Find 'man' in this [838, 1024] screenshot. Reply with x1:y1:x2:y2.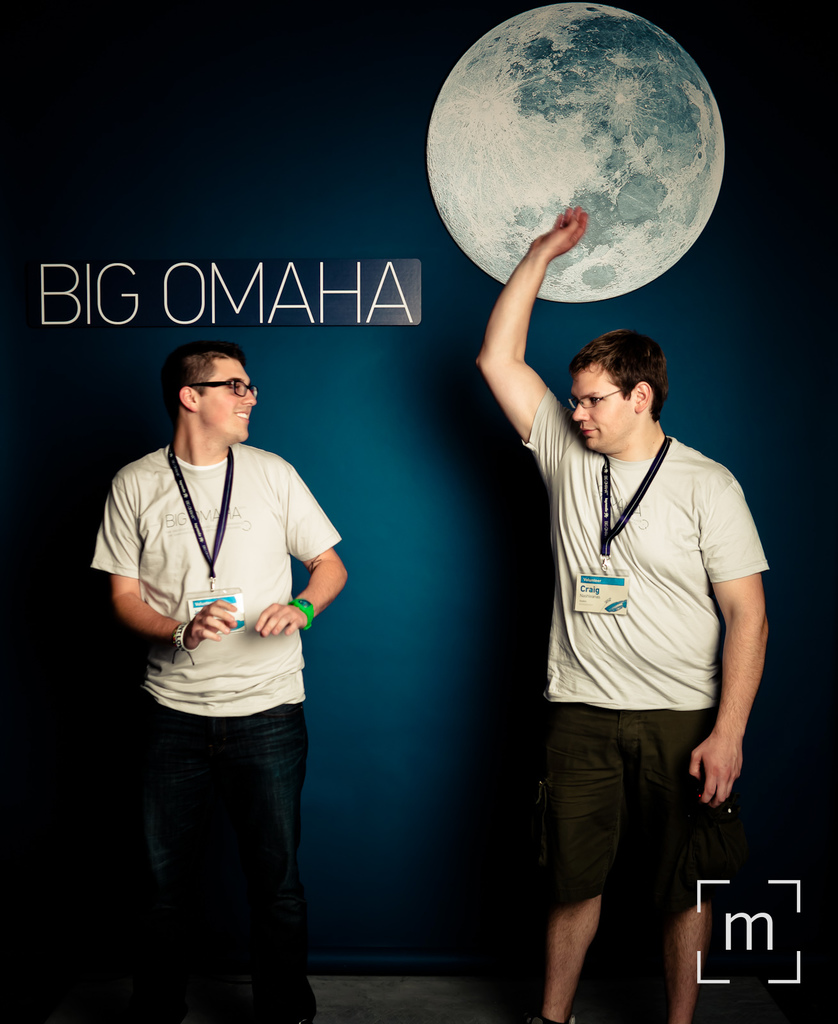
86:344:351:1023.
